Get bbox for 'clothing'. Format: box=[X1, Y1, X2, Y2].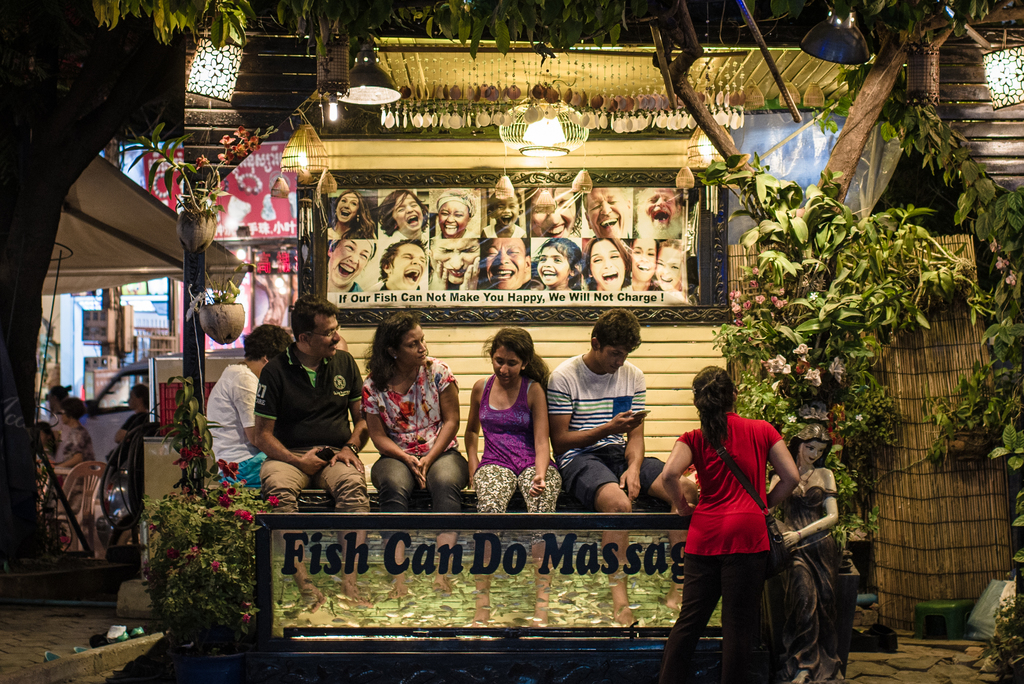
box=[565, 358, 669, 515].
